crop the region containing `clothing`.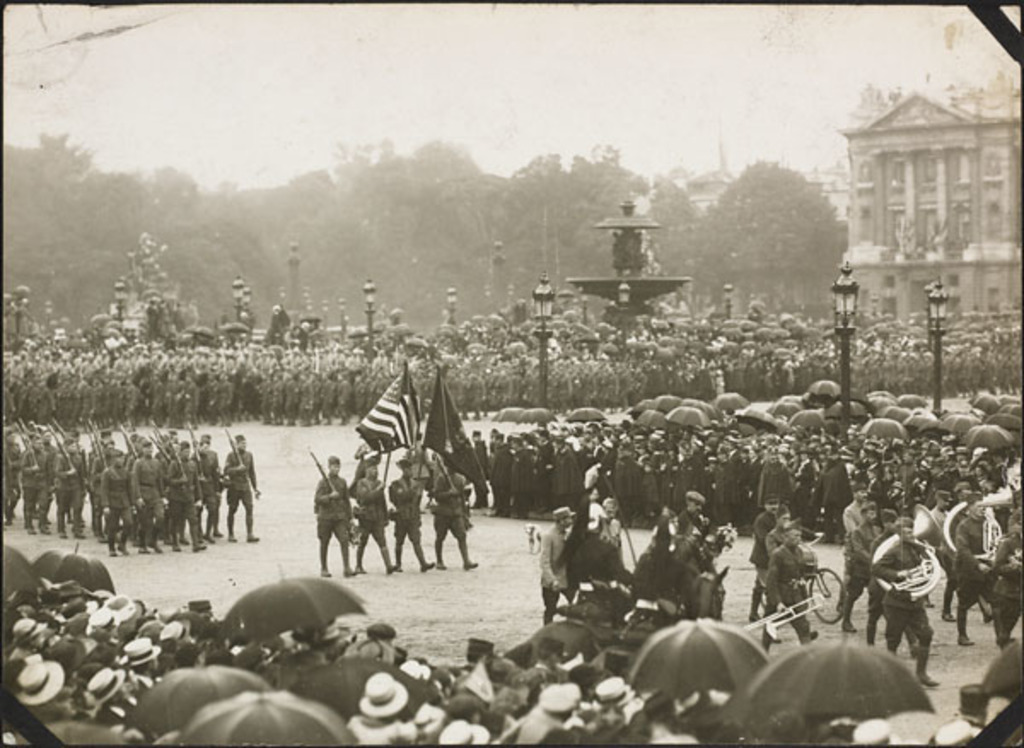
Crop region: crop(852, 516, 872, 625).
